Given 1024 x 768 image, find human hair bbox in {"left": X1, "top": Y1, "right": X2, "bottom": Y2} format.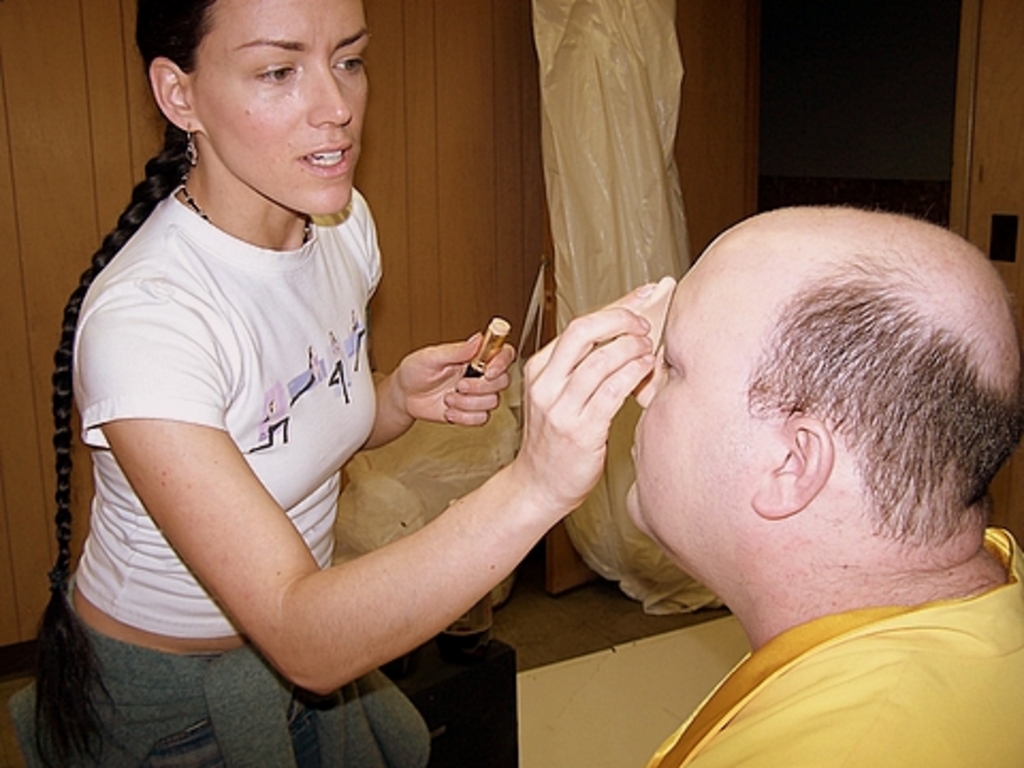
{"left": 734, "top": 252, "right": 1022, "bottom": 546}.
